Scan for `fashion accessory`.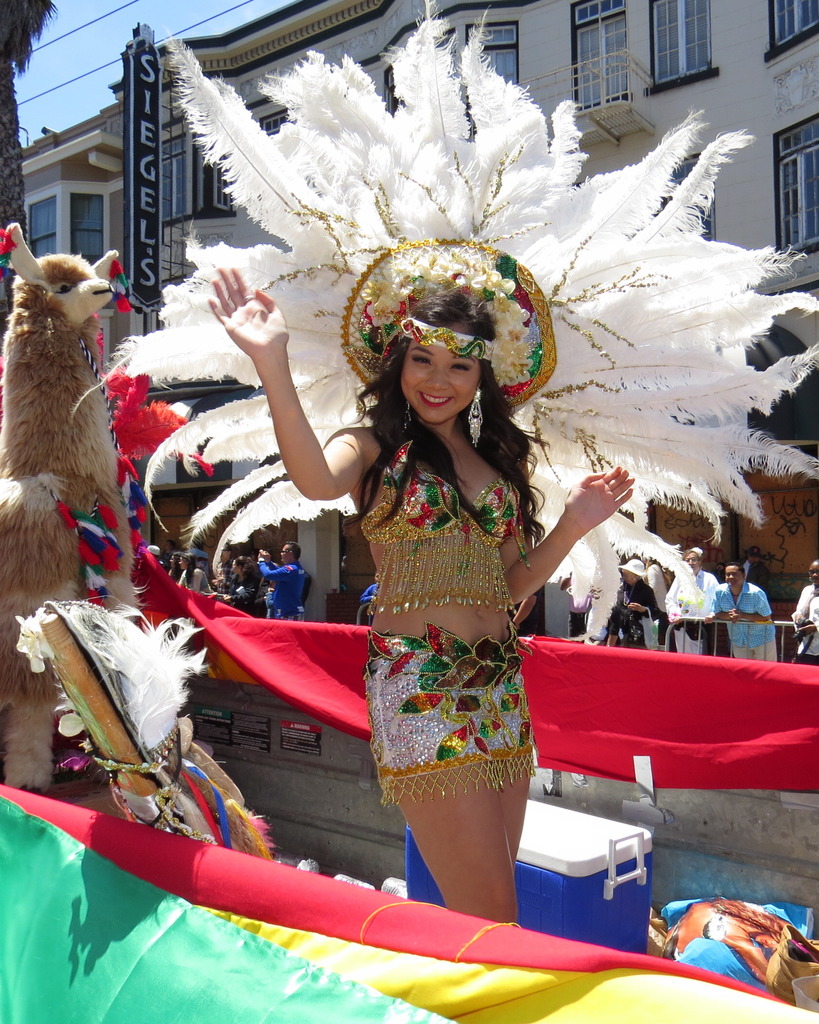
Scan result: (left=63, top=0, right=818, bottom=641).
